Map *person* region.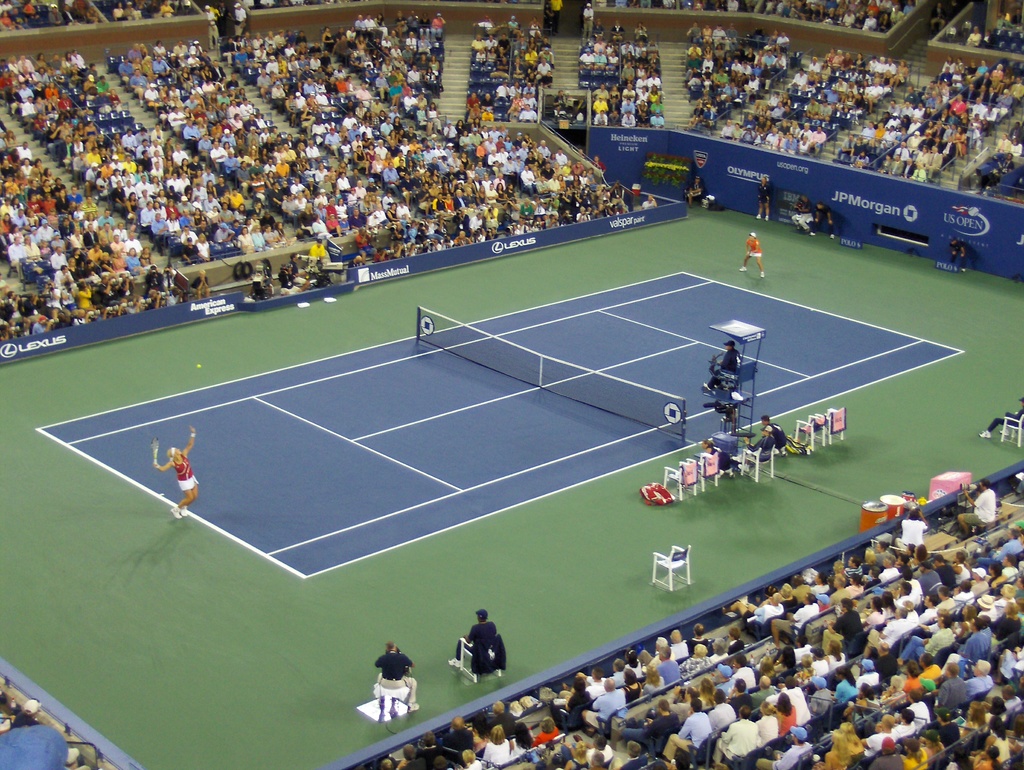
Mapped to x1=704 y1=343 x2=738 y2=392.
